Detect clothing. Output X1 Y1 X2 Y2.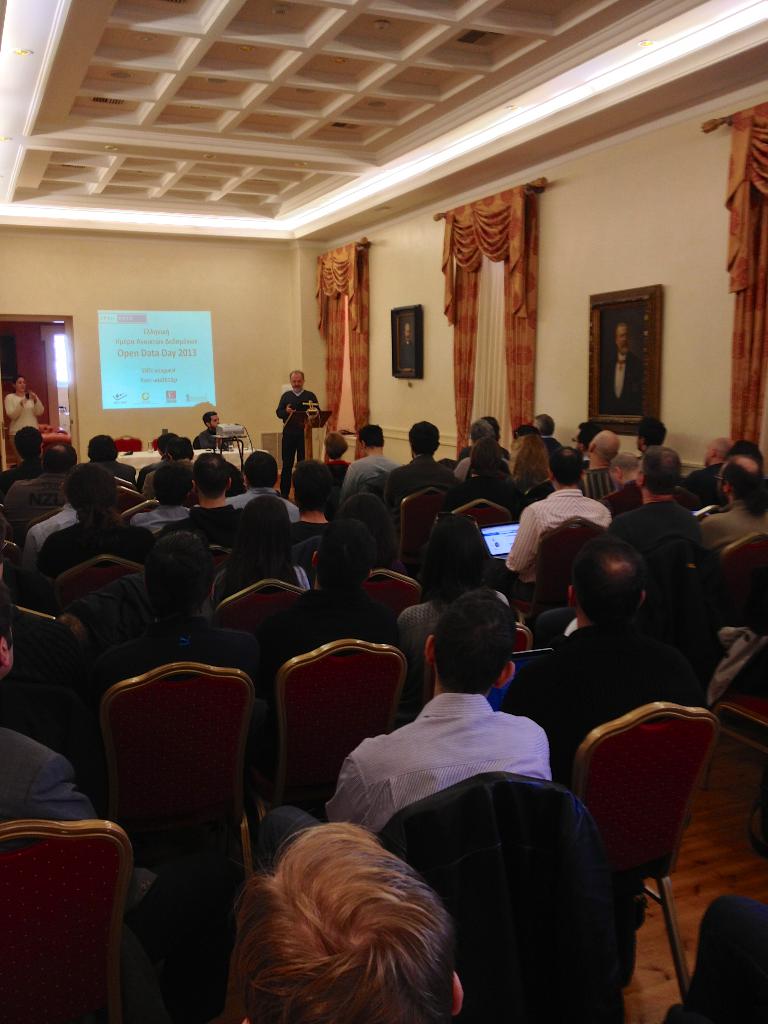
463 449 512 476.
